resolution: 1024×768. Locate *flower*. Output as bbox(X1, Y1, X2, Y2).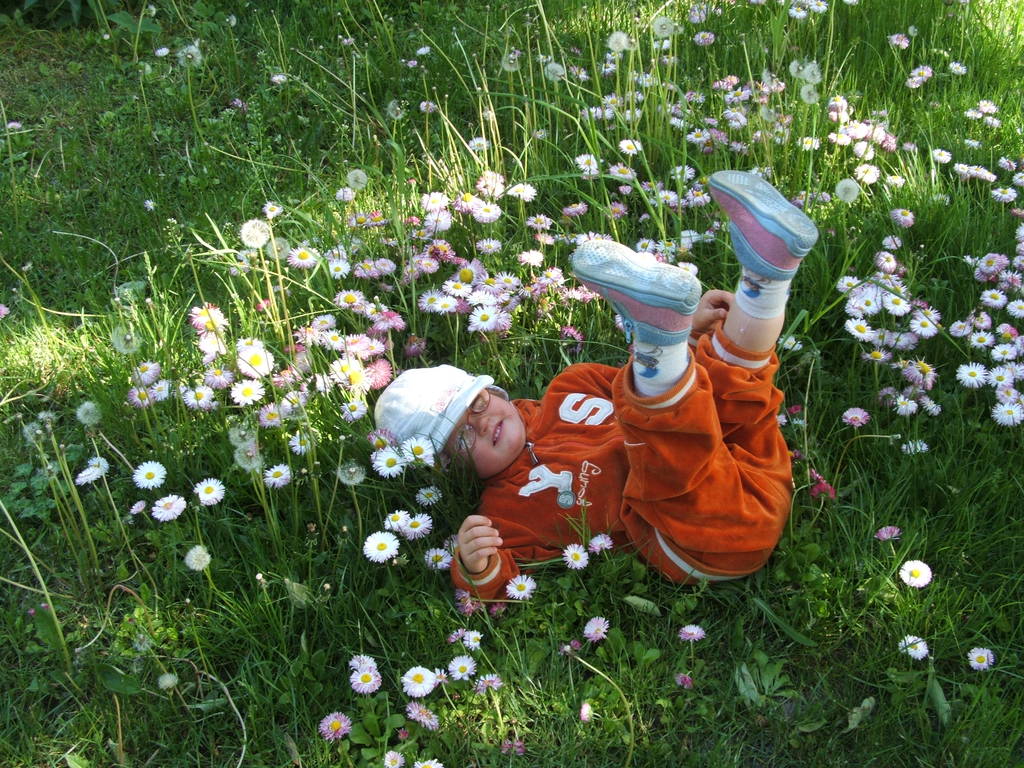
bbox(383, 509, 413, 527).
